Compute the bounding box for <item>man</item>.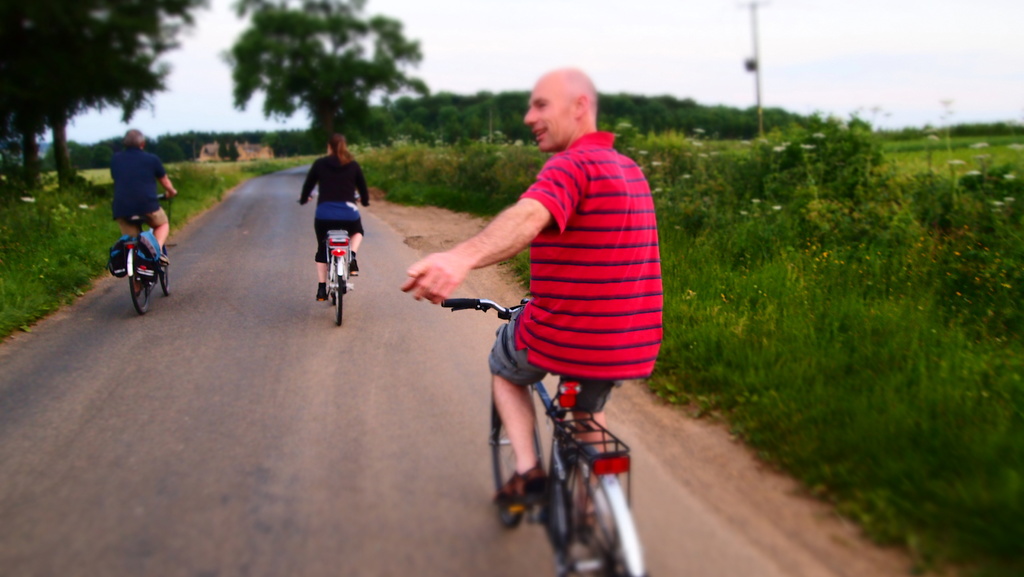
rect(112, 128, 177, 299).
